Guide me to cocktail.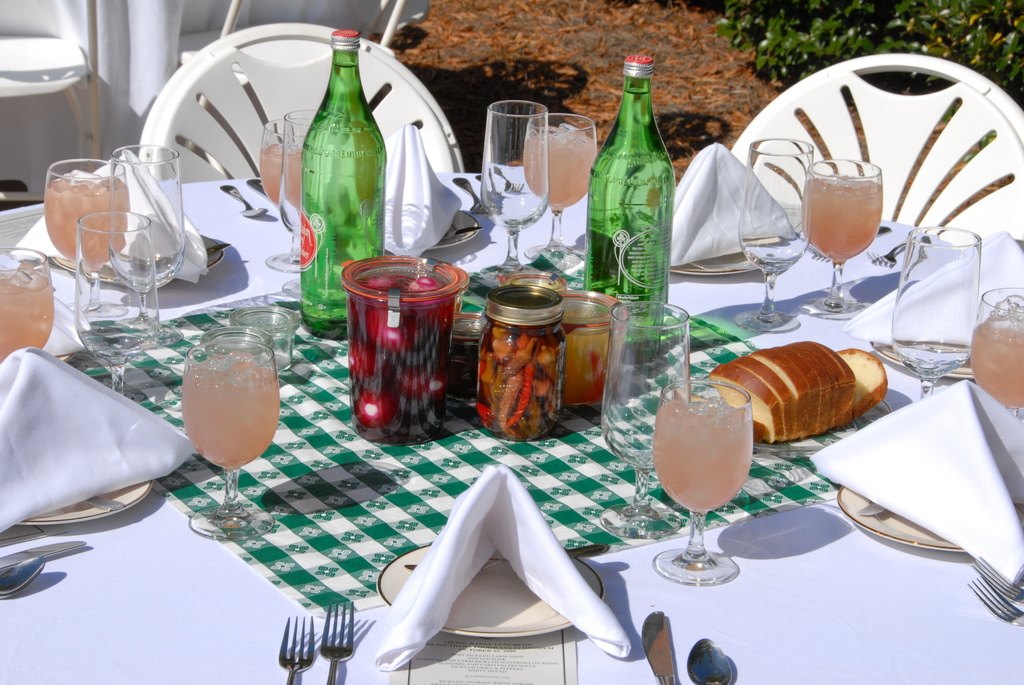
Guidance: detection(635, 374, 751, 584).
